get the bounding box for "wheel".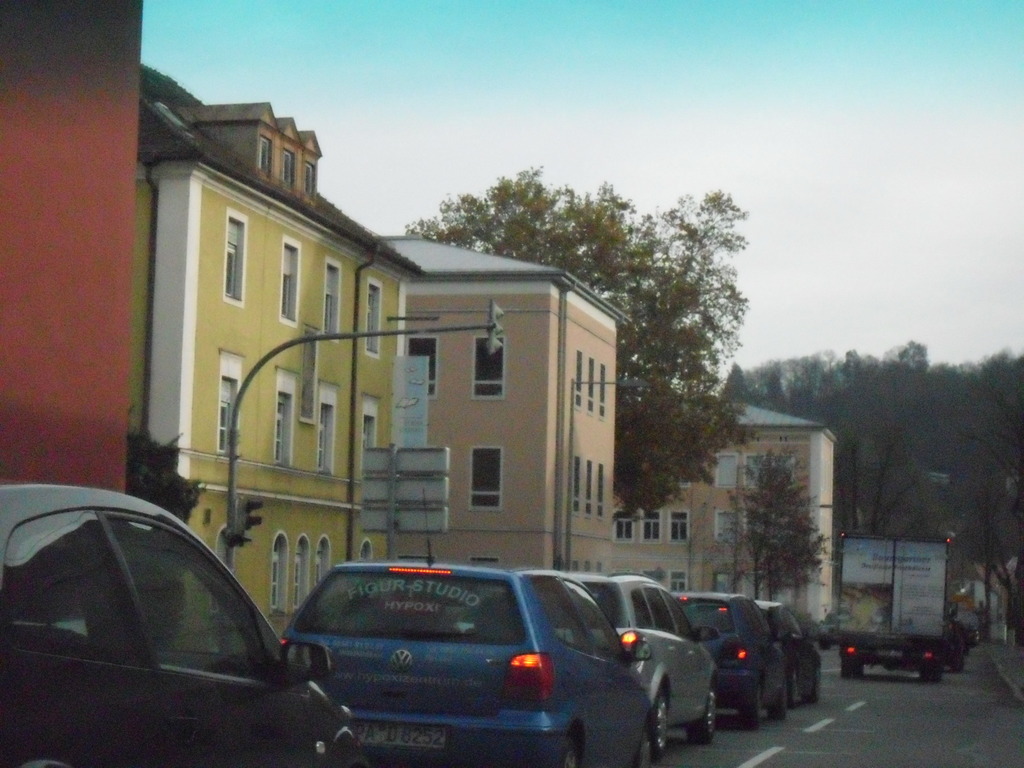
bbox=(917, 664, 938, 683).
